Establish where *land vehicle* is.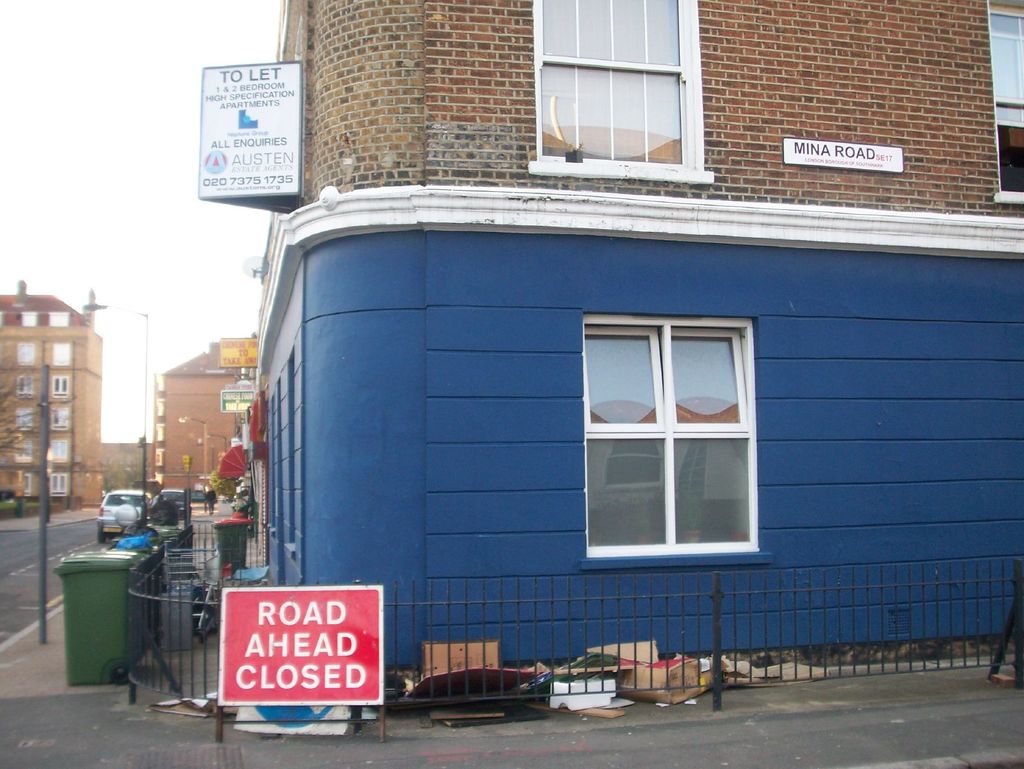
Established at <box>157,486,193,521</box>.
